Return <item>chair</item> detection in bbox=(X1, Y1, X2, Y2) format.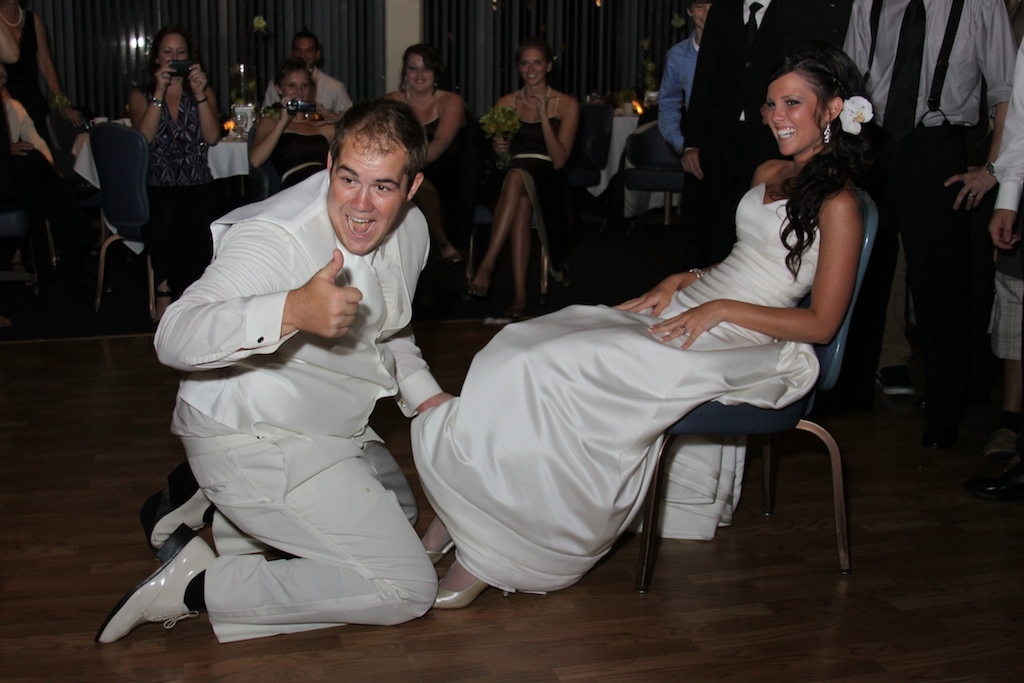
bbox=(86, 122, 175, 322).
